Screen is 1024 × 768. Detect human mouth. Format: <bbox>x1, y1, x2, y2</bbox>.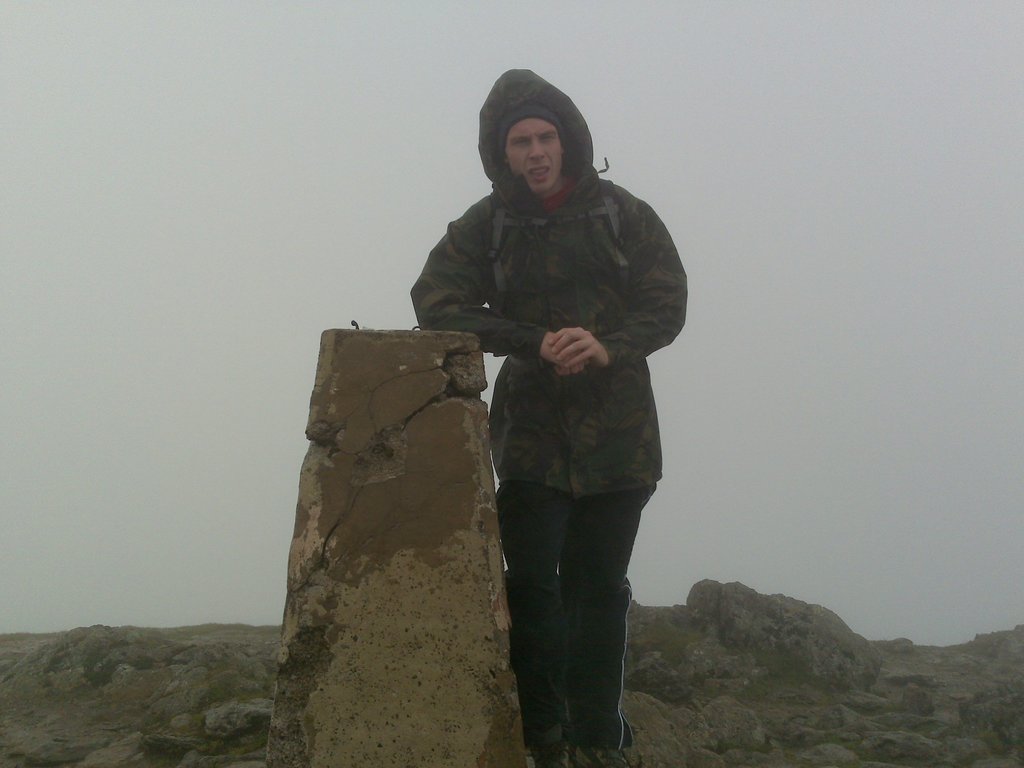
<bbox>526, 168, 547, 175</bbox>.
